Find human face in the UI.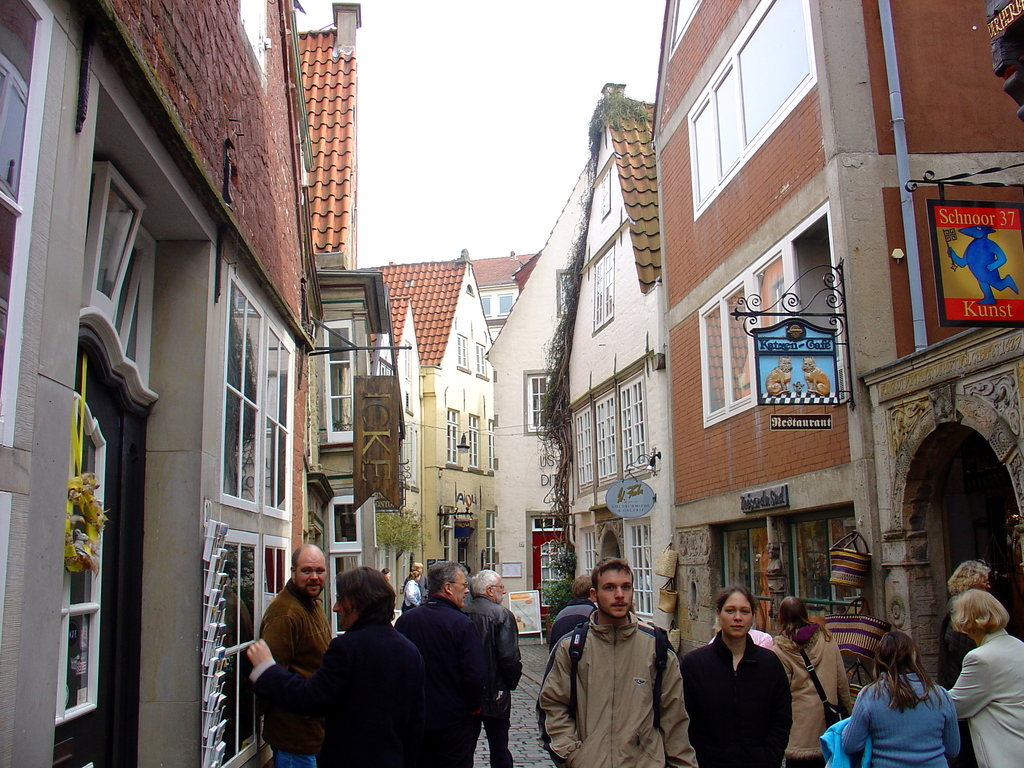
UI element at x1=454, y1=572, x2=469, y2=607.
